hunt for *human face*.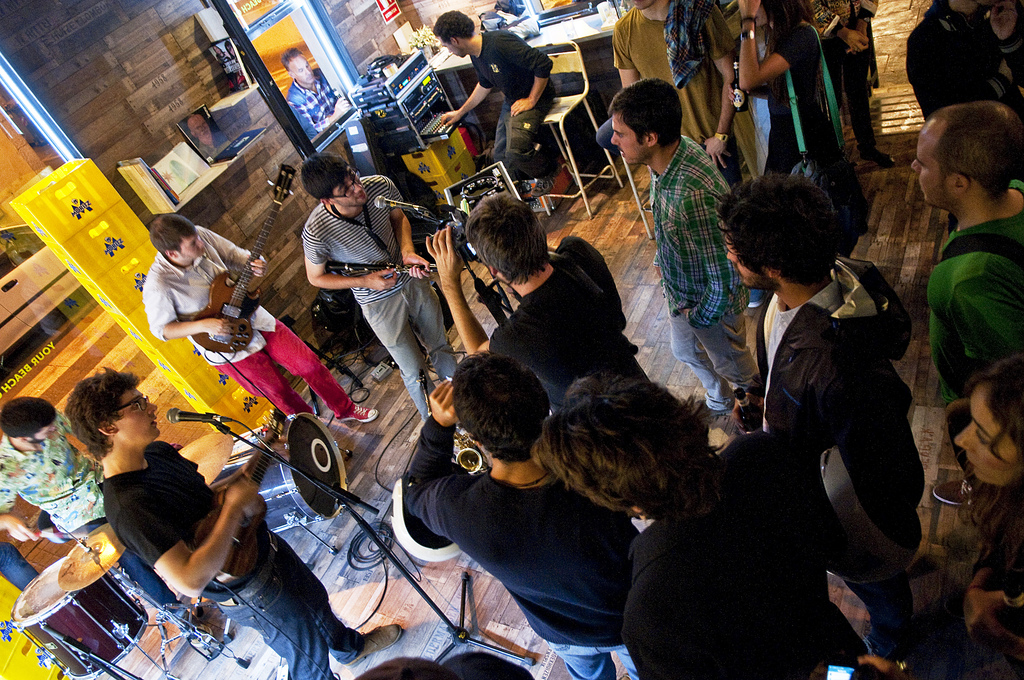
Hunted down at [left=912, top=122, right=948, bottom=204].
